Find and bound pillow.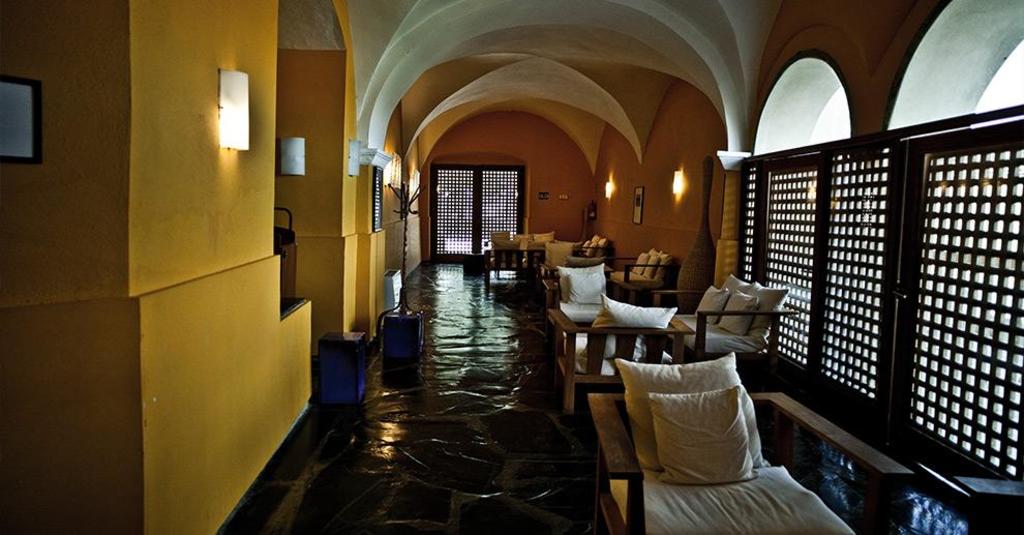
Bound: 584 242 594 259.
